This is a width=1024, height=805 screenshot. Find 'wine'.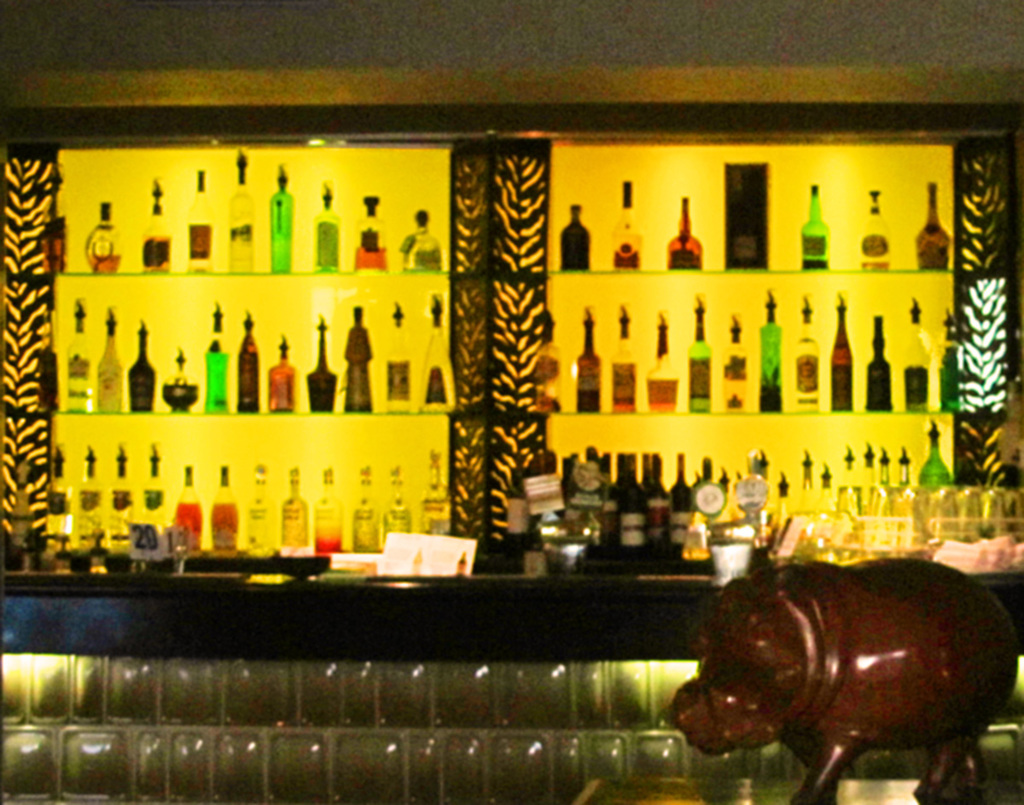
Bounding box: (left=202, top=294, right=224, bottom=422).
